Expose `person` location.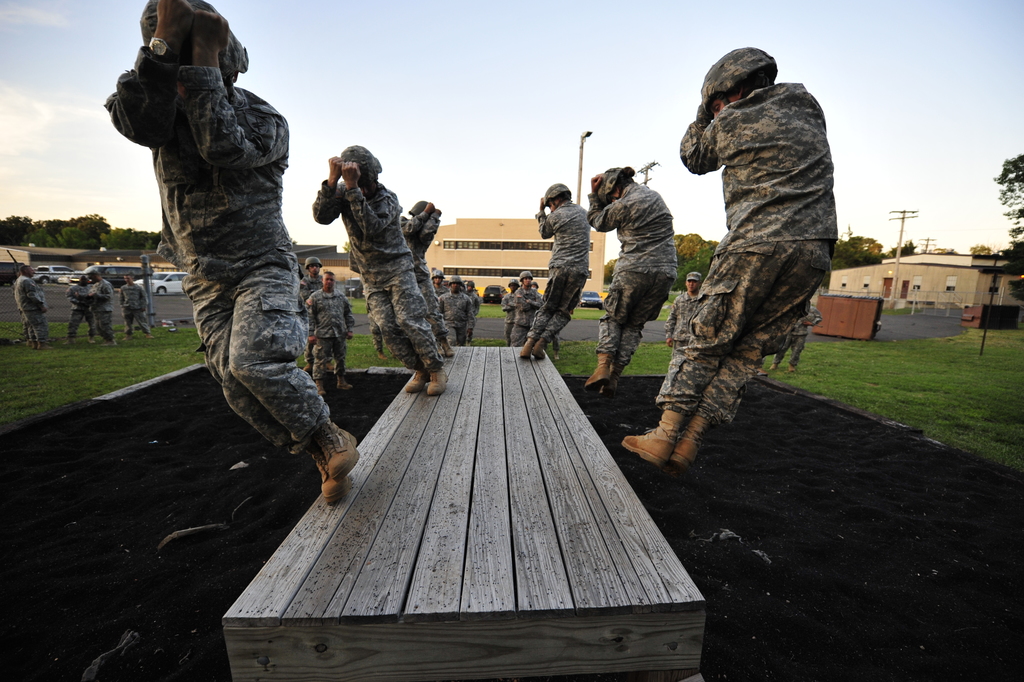
Exposed at detection(501, 279, 521, 345).
